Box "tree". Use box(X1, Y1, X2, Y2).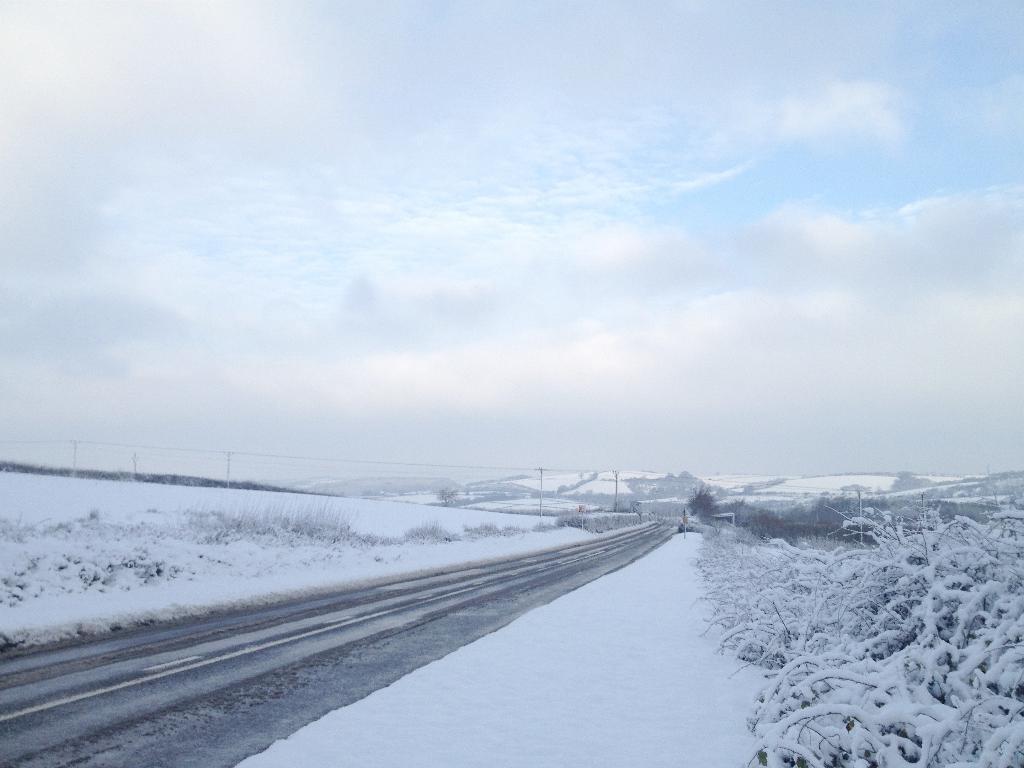
box(684, 484, 719, 520).
